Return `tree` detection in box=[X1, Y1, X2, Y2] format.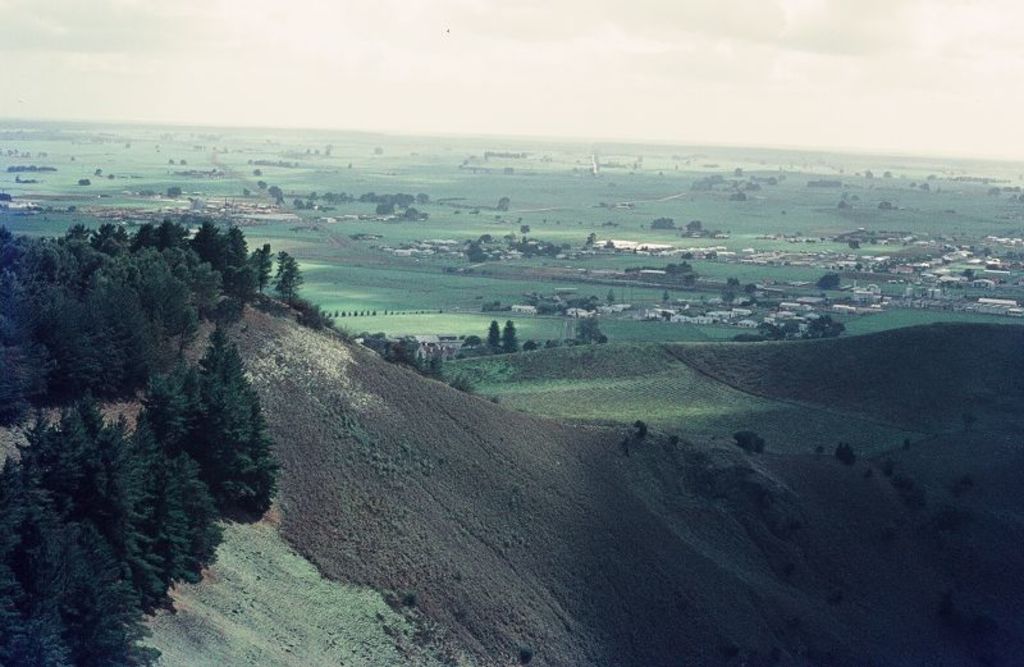
box=[831, 439, 865, 475].
